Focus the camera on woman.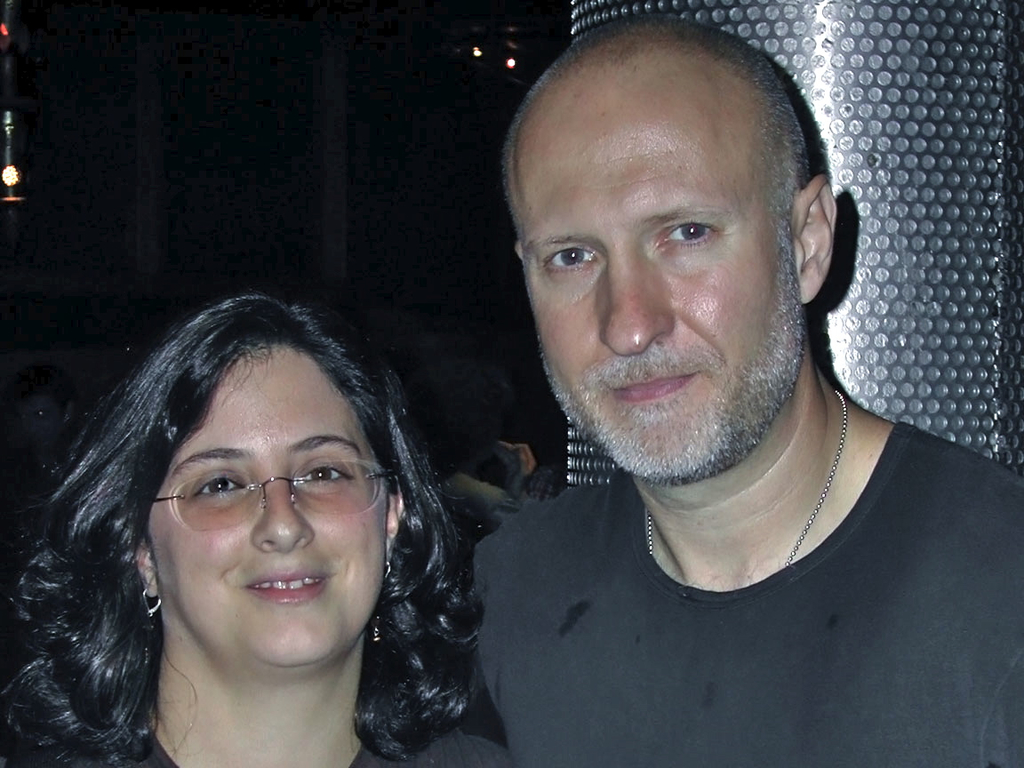
Focus region: crop(13, 262, 536, 767).
